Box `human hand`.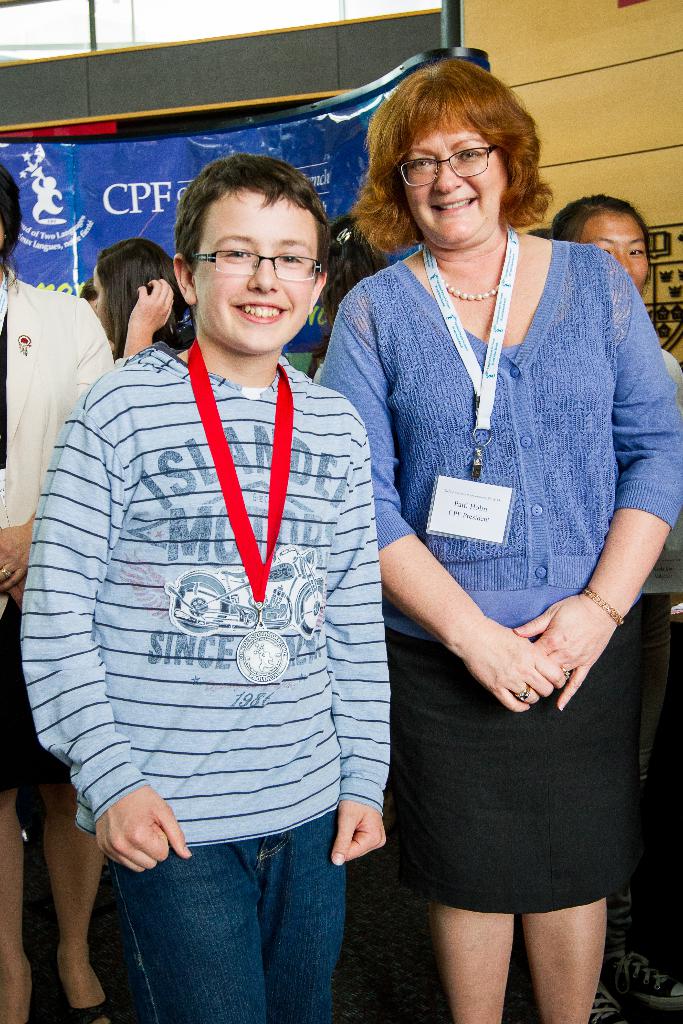
pyautogui.locateOnScreen(0, 522, 32, 598).
